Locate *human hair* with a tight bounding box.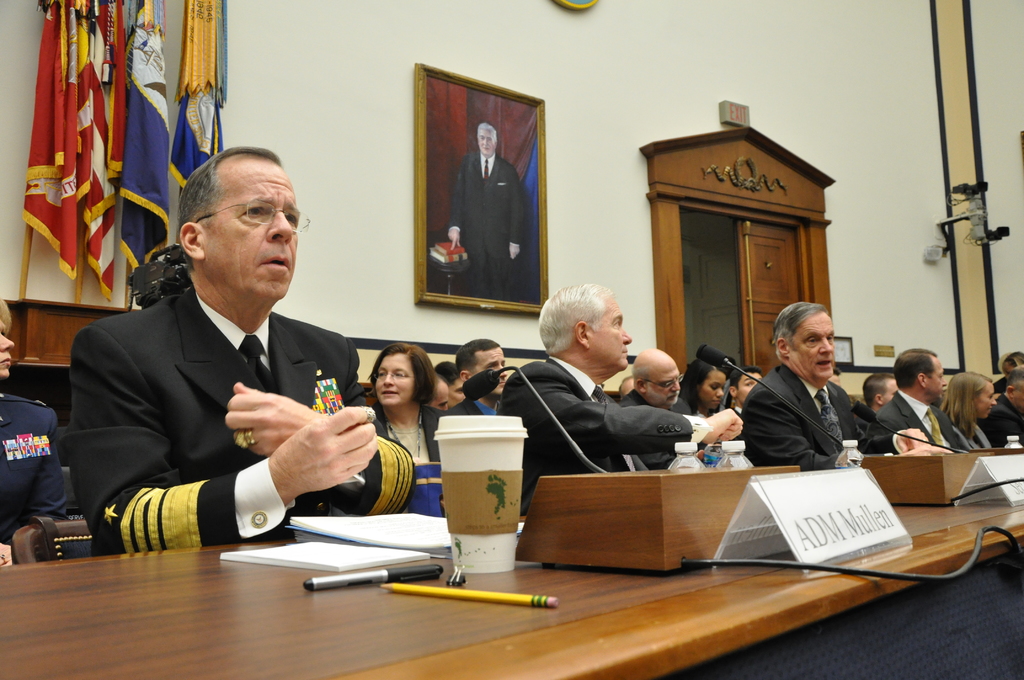
1005,361,1023,400.
